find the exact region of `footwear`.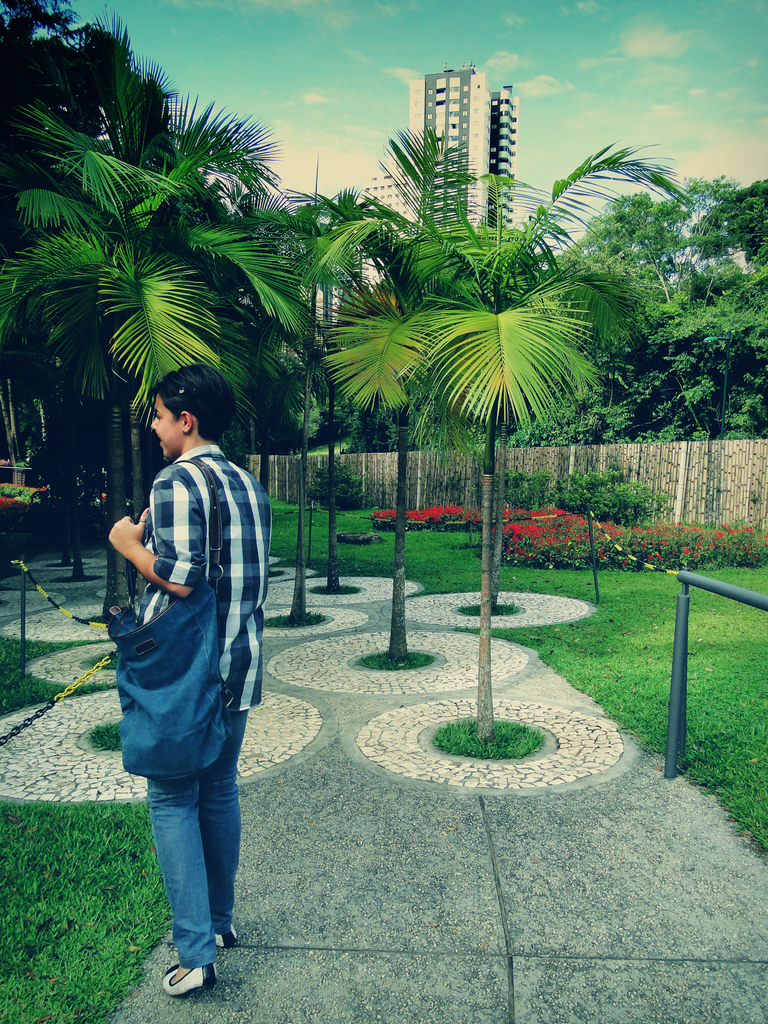
Exact region: [x1=215, y1=923, x2=241, y2=953].
